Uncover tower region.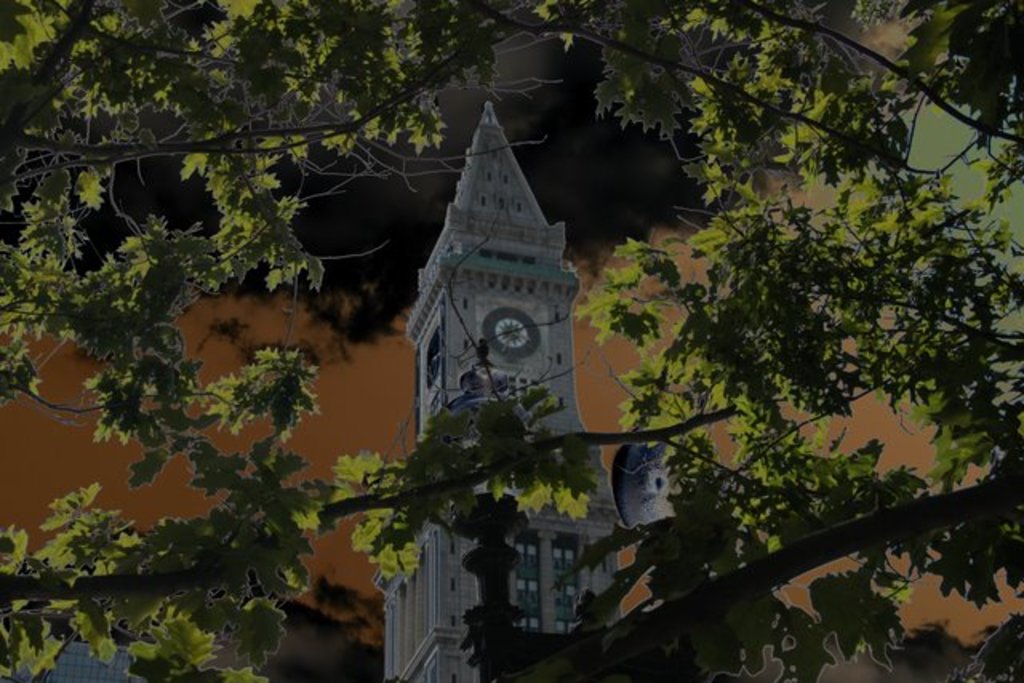
Uncovered: left=374, top=96, right=627, bottom=678.
